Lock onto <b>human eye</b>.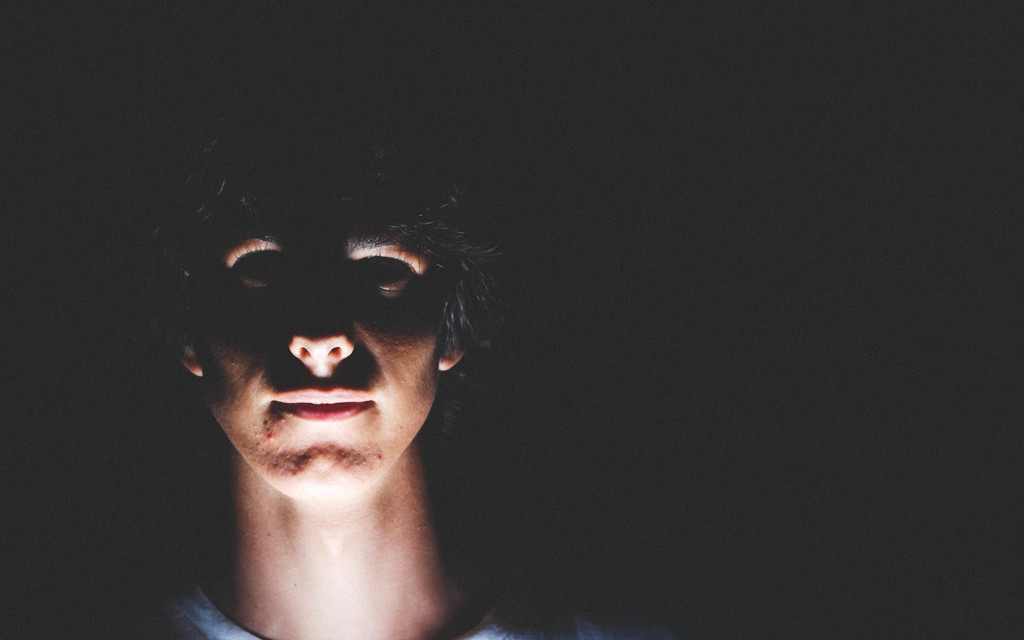
Locked: box=[223, 238, 299, 297].
